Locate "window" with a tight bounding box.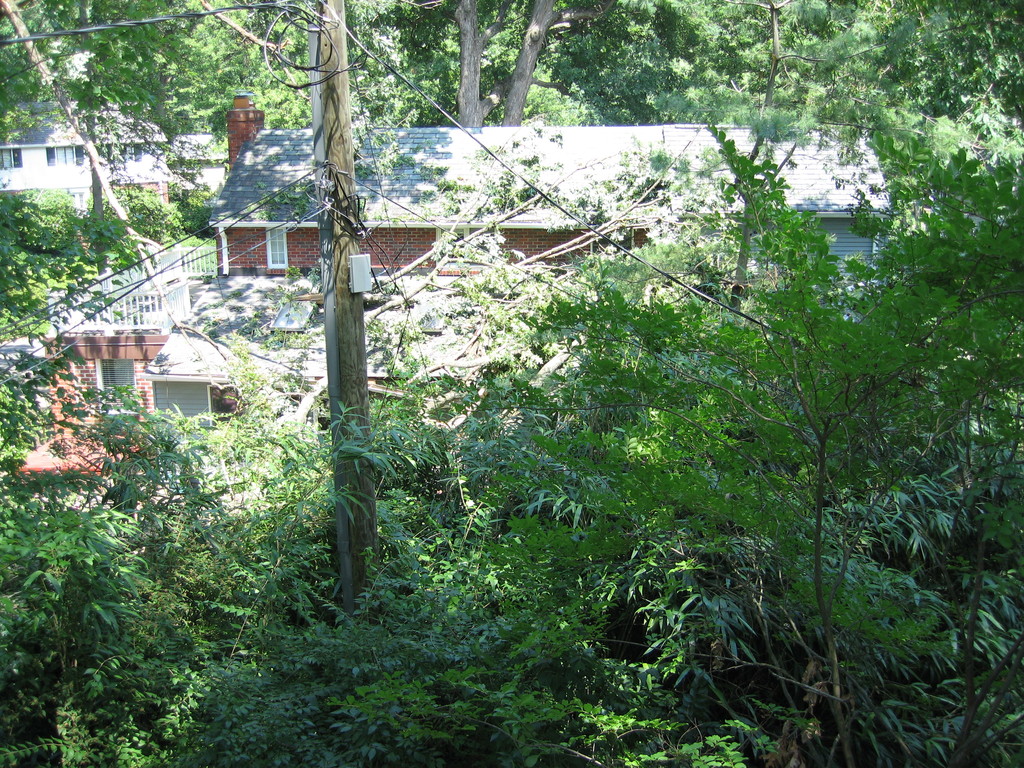
box(266, 228, 285, 265).
